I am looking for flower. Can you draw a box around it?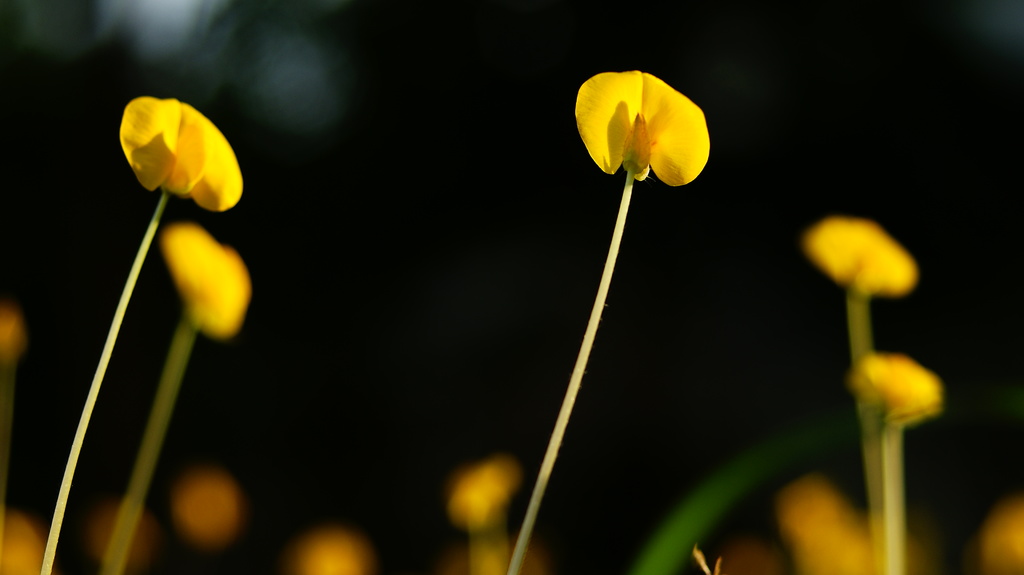
Sure, the bounding box is [left=0, top=304, right=27, bottom=363].
